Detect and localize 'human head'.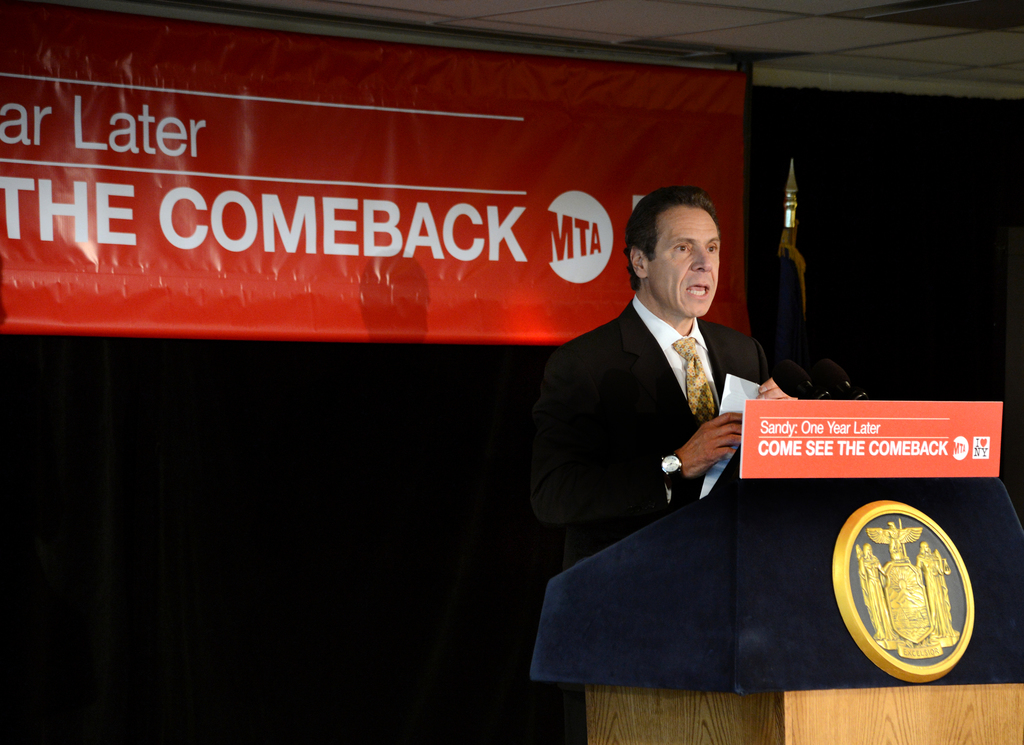
Localized at BBox(630, 168, 748, 320).
